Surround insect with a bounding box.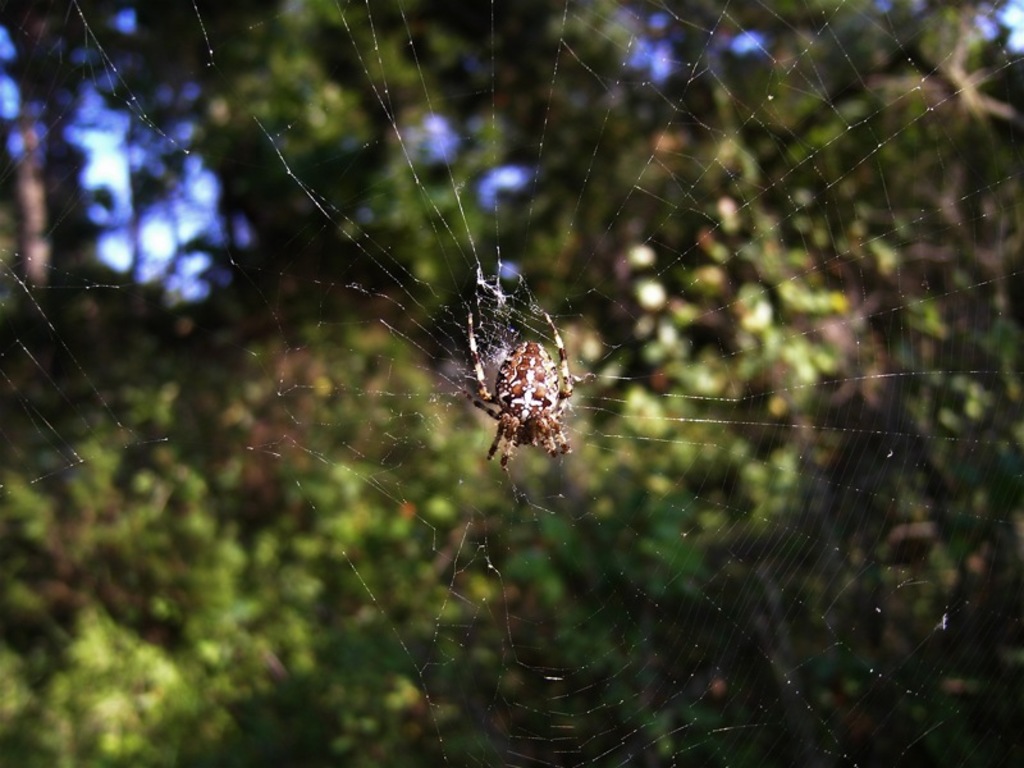
[x1=463, y1=315, x2=573, y2=466].
